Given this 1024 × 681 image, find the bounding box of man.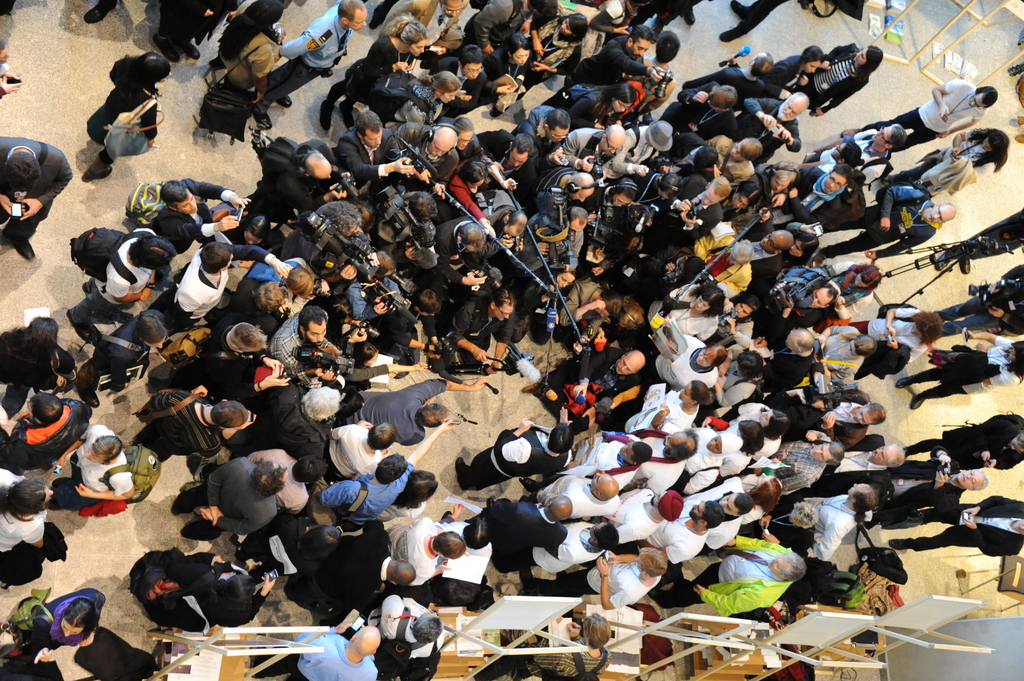
573, 431, 655, 482.
